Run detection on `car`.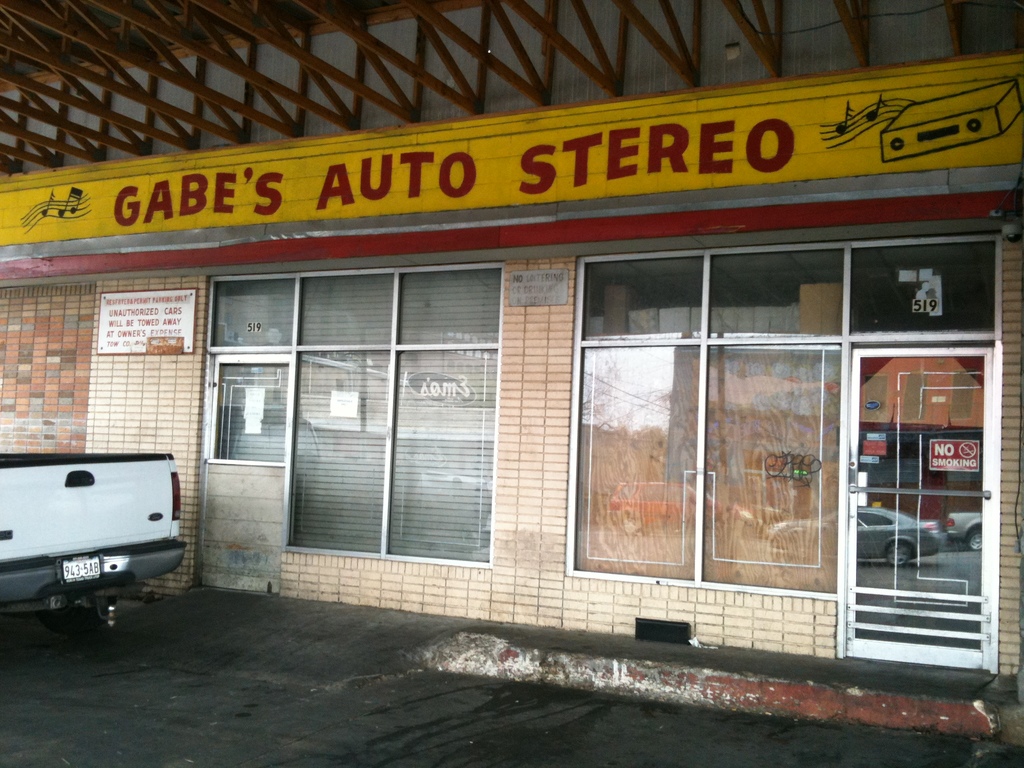
Result: 819/503/948/570.
